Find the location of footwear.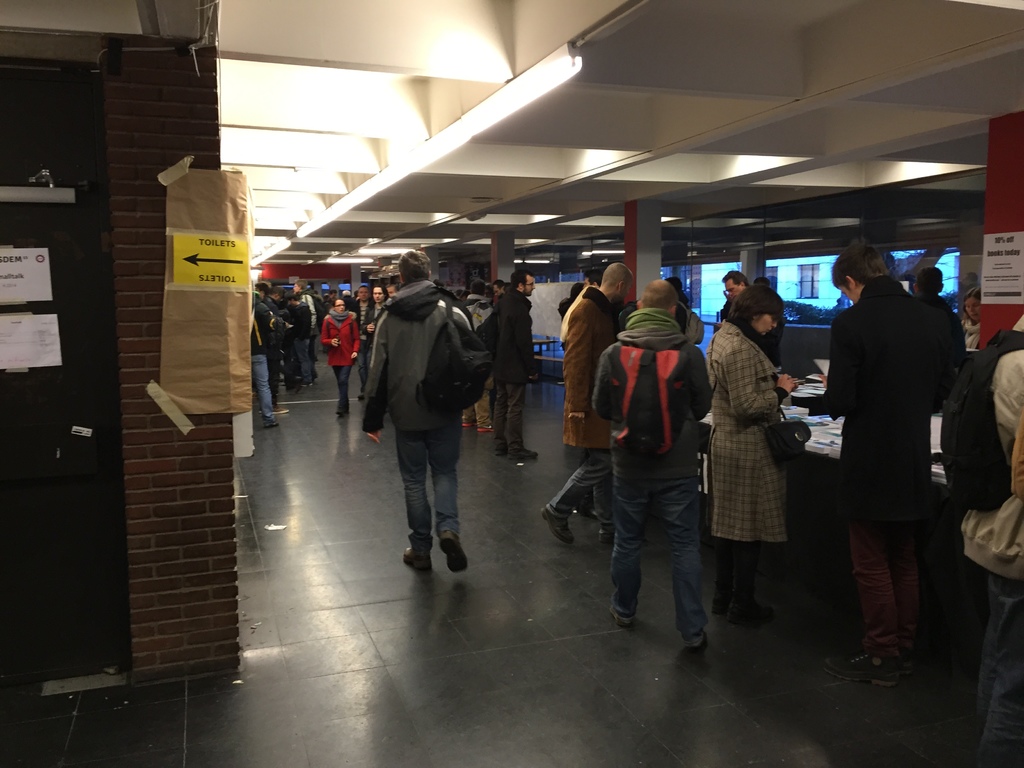
Location: (726, 602, 776, 624).
